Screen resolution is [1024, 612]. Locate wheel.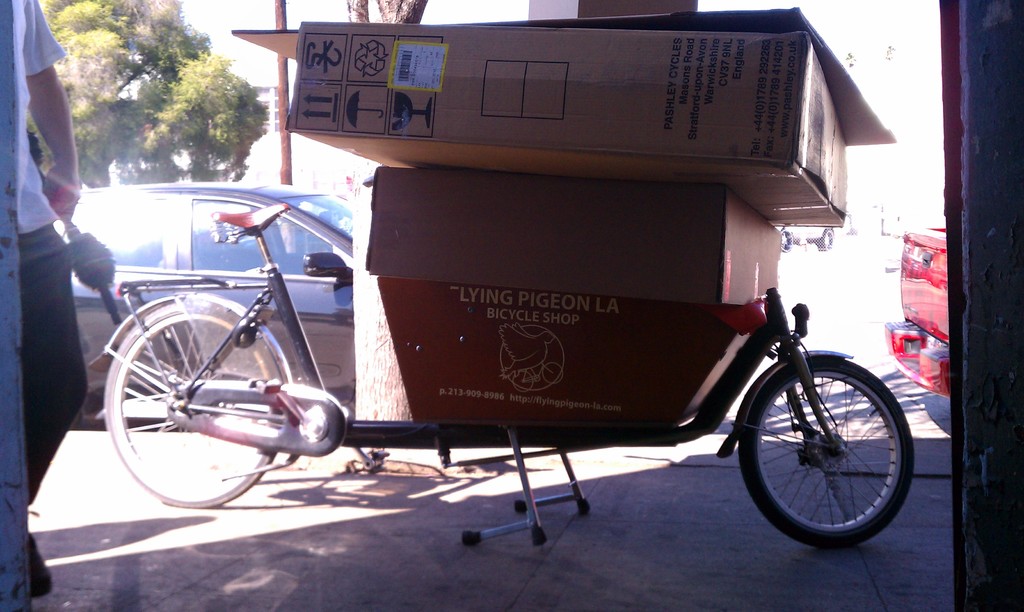
(99,295,294,505).
